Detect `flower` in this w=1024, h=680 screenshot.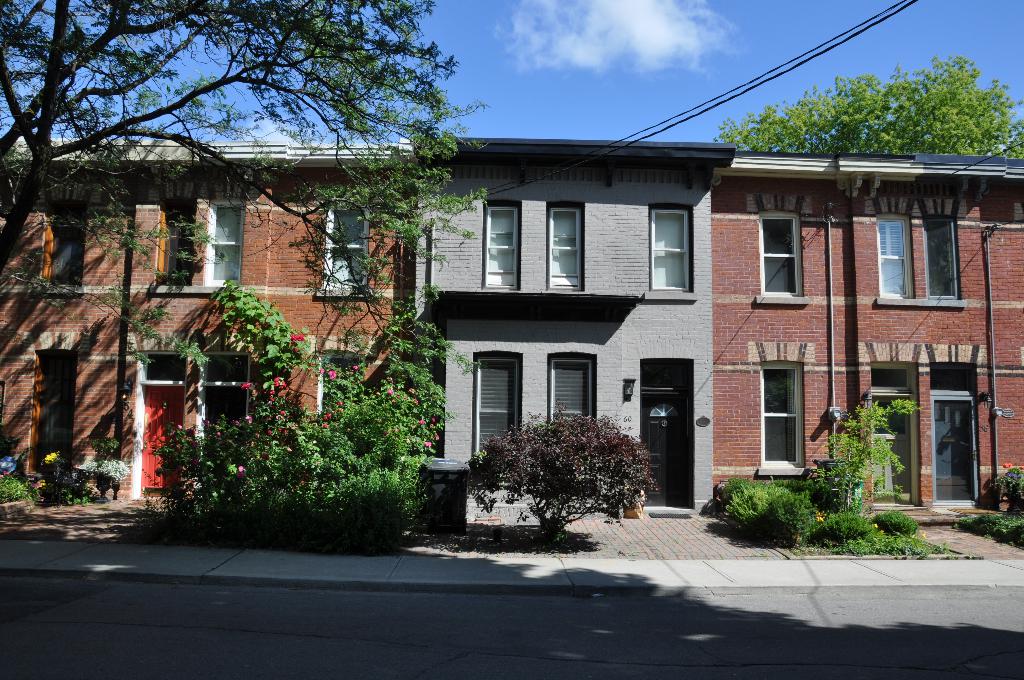
Detection: <box>336,409,344,412</box>.
